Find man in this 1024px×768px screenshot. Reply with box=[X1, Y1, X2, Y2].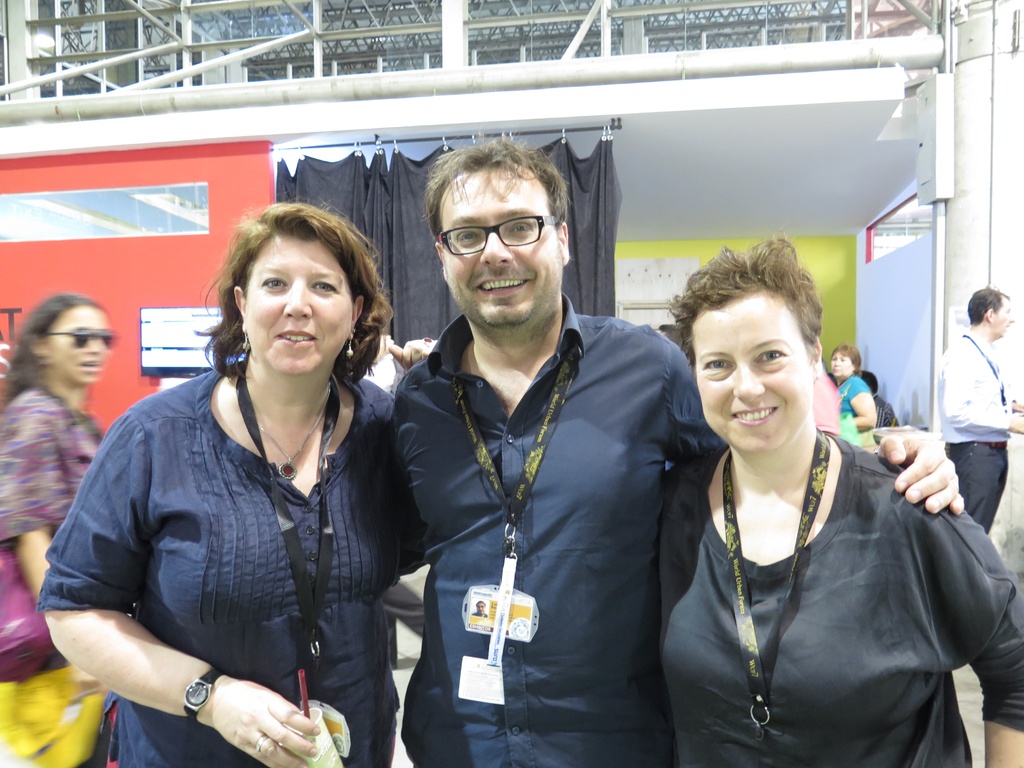
box=[395, 130, 982, 767].
